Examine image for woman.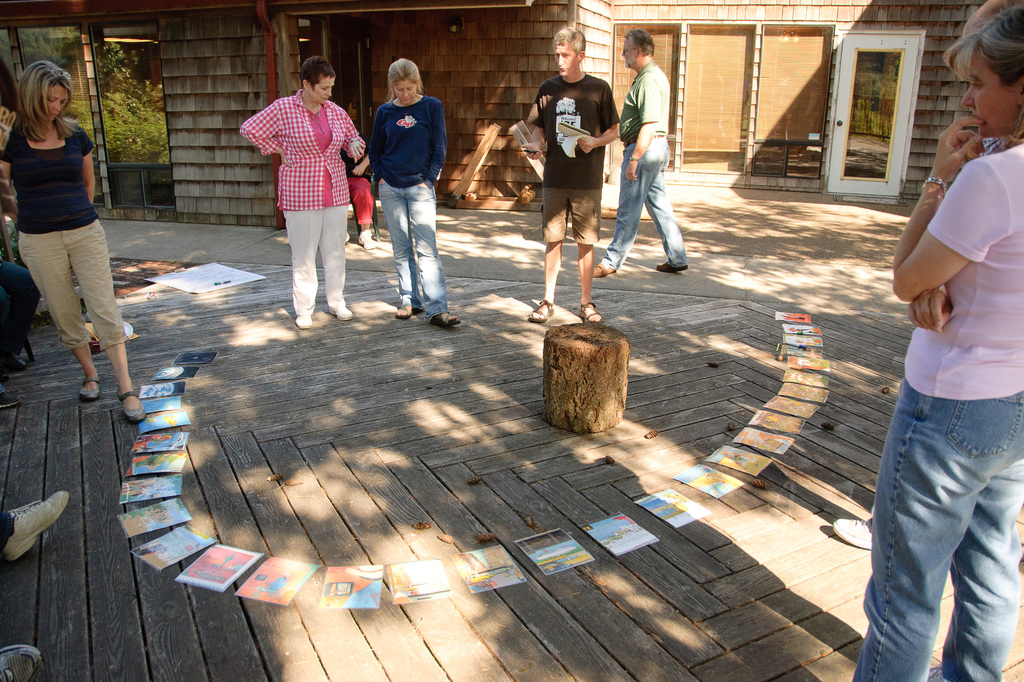
Examination result: box(3, 44, 138, 424).
